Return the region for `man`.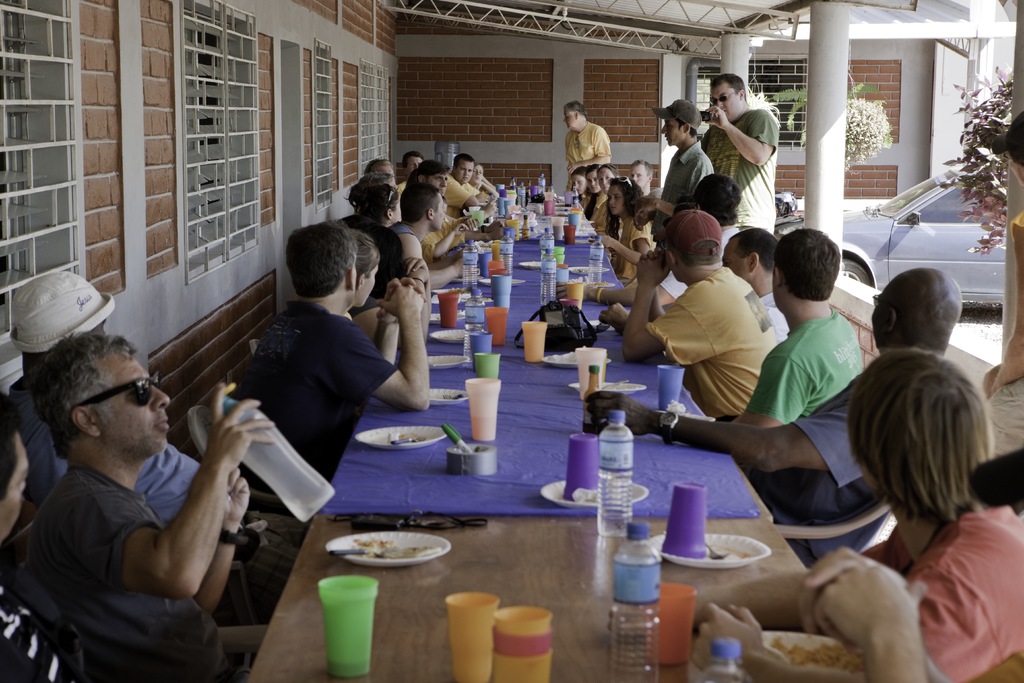
(left=726, top=223, right=870, bottom=424).
